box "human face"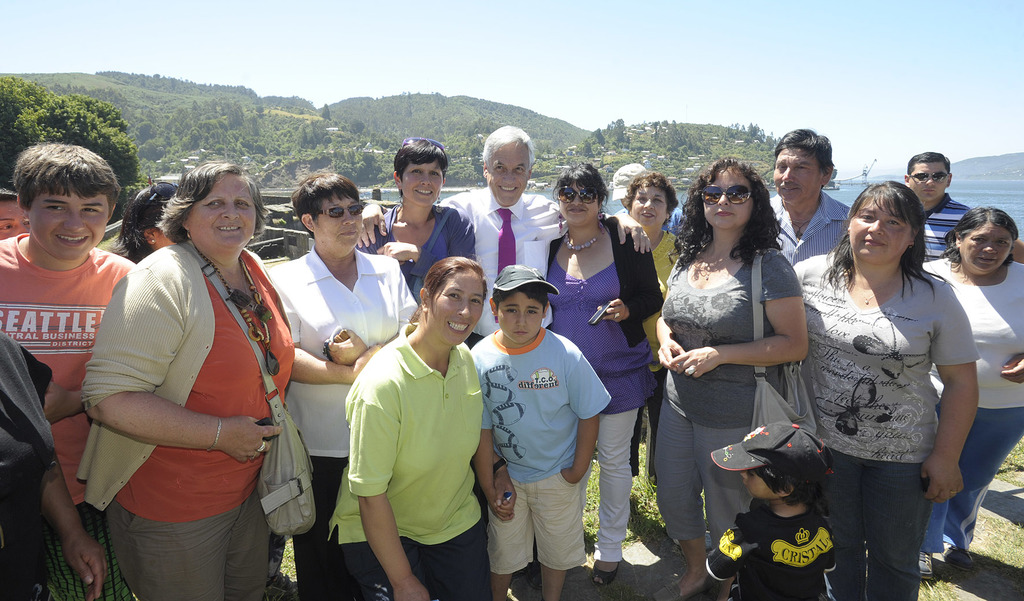
{"x1": 426, "y1": 264, "x2": 485, "y2": 348}
